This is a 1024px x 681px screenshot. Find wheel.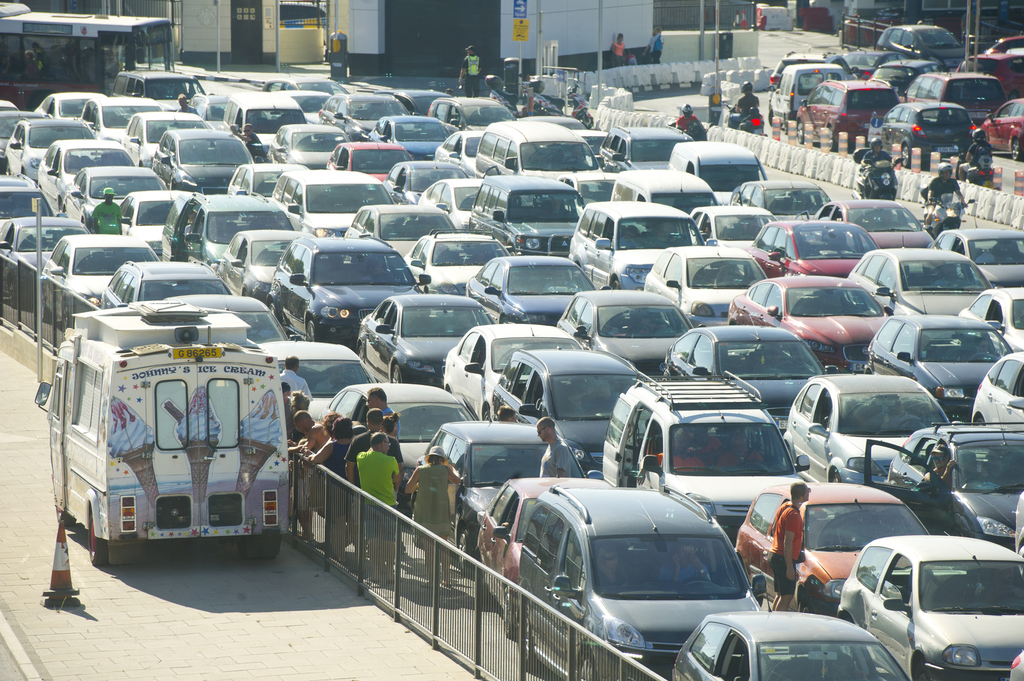
Bounding box: Rect(357, 344, 365, 365).
